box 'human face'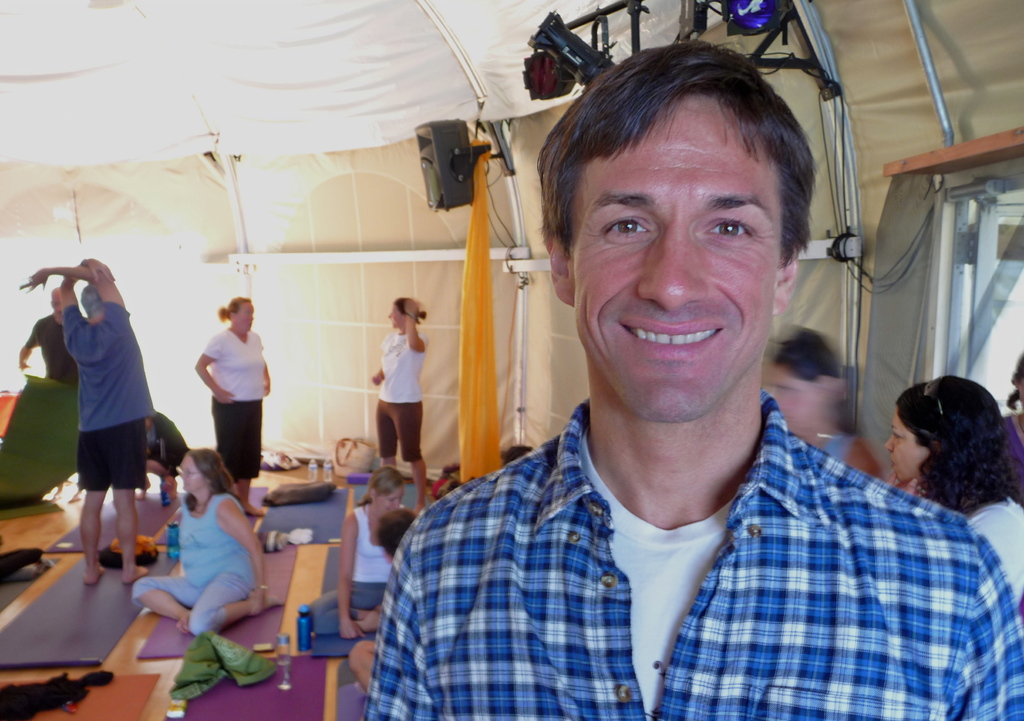
{"left": 386, "top": 303, "right": 407, "bottom": 328}
